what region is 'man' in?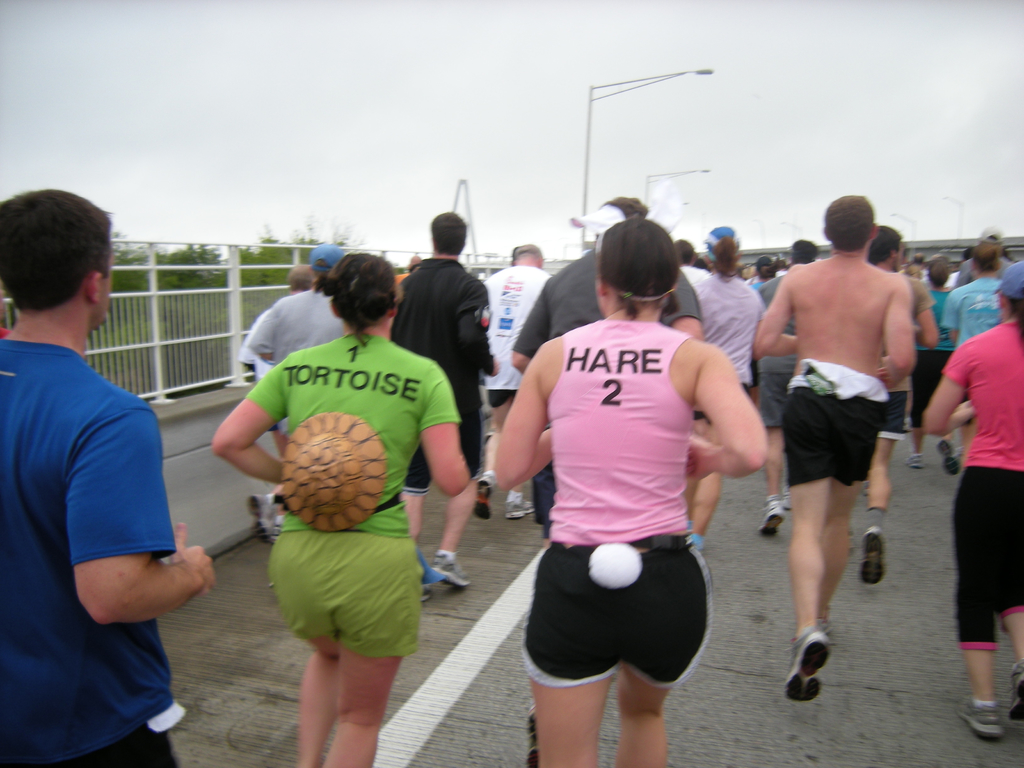
crop(502, 186, 703, 559).
